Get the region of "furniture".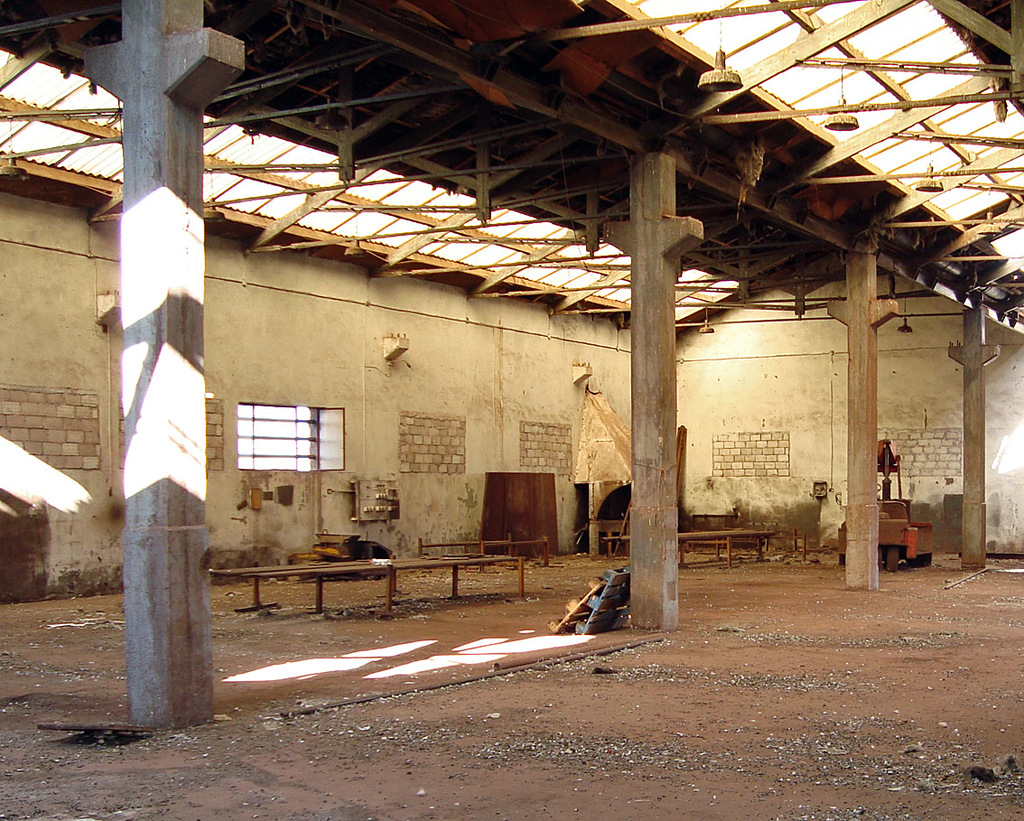
box=[419, 529, 510, 562].
